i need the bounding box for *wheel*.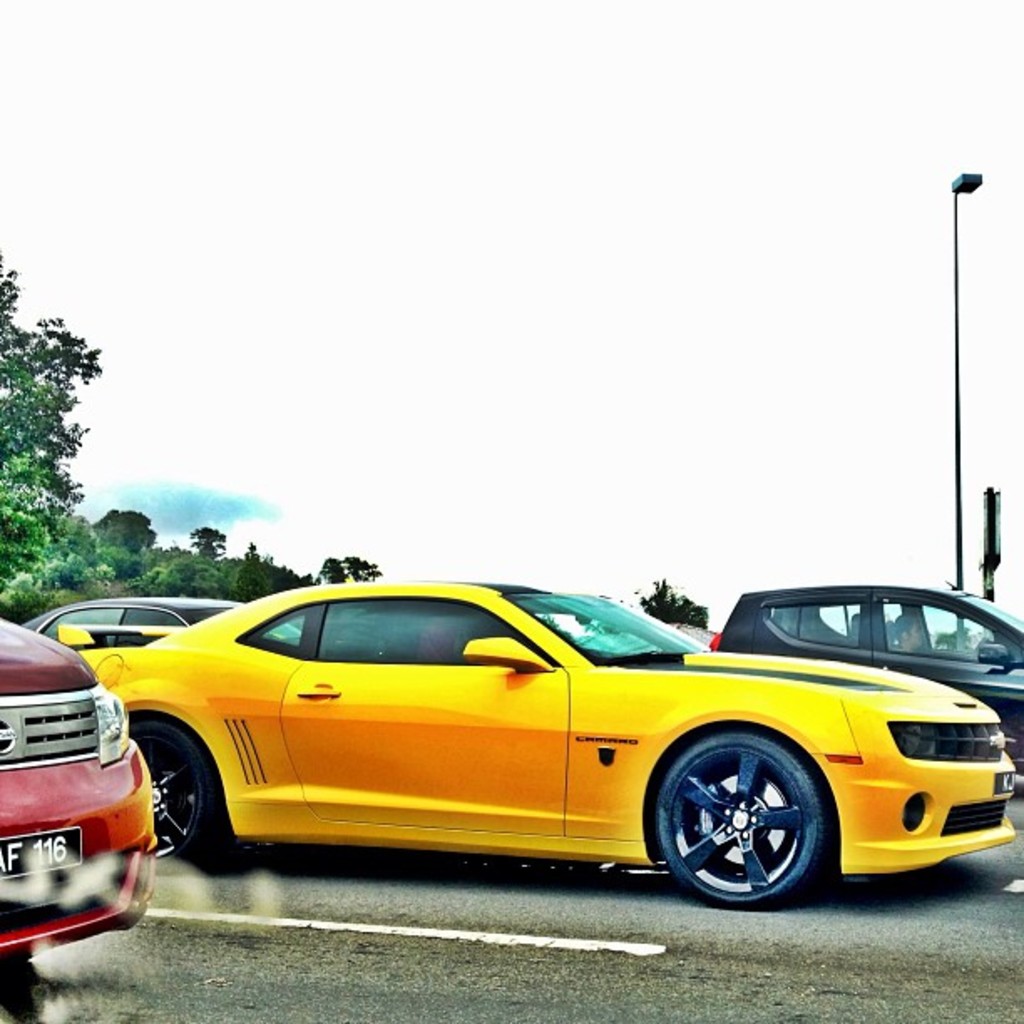
Here it is: {"x1": 125, "y1": 716, "x2": 223, "y2": 873}.
